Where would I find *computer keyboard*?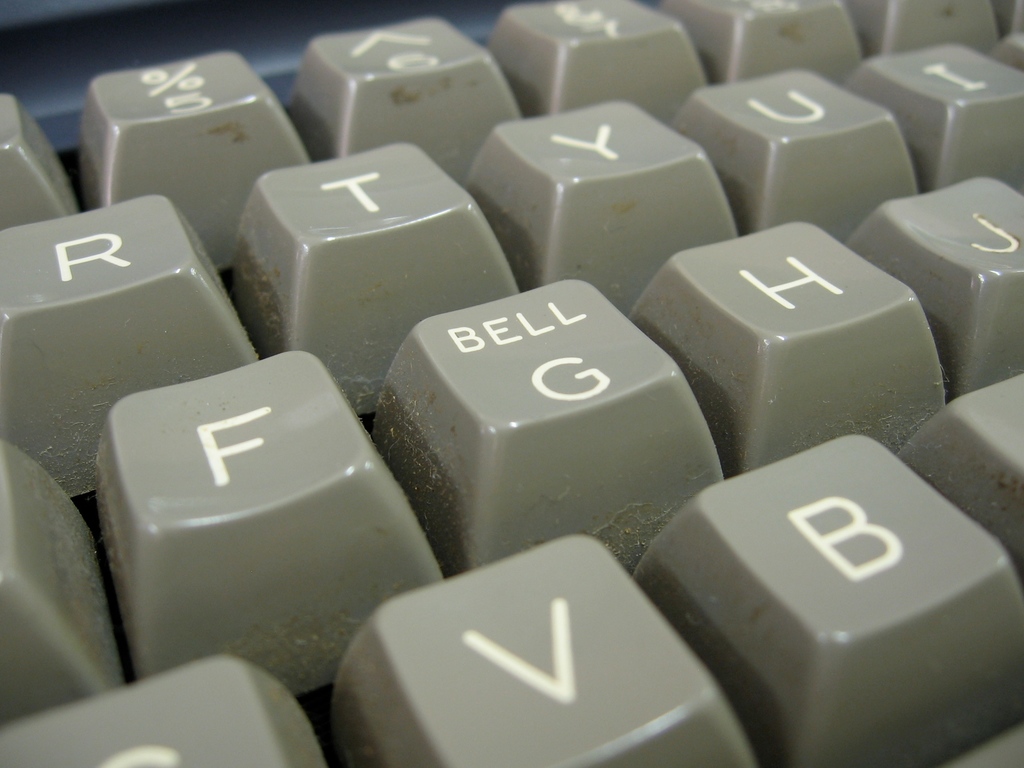
At box=[0, 0, 1023, 767].
